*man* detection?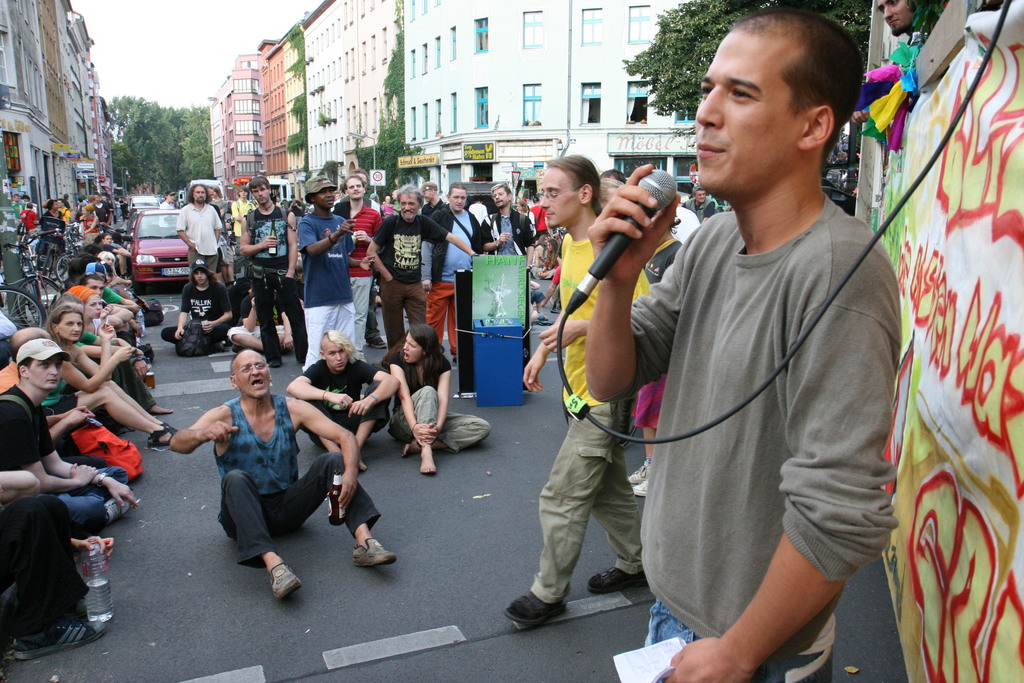
bbox=[0, 340, 136, 538]
